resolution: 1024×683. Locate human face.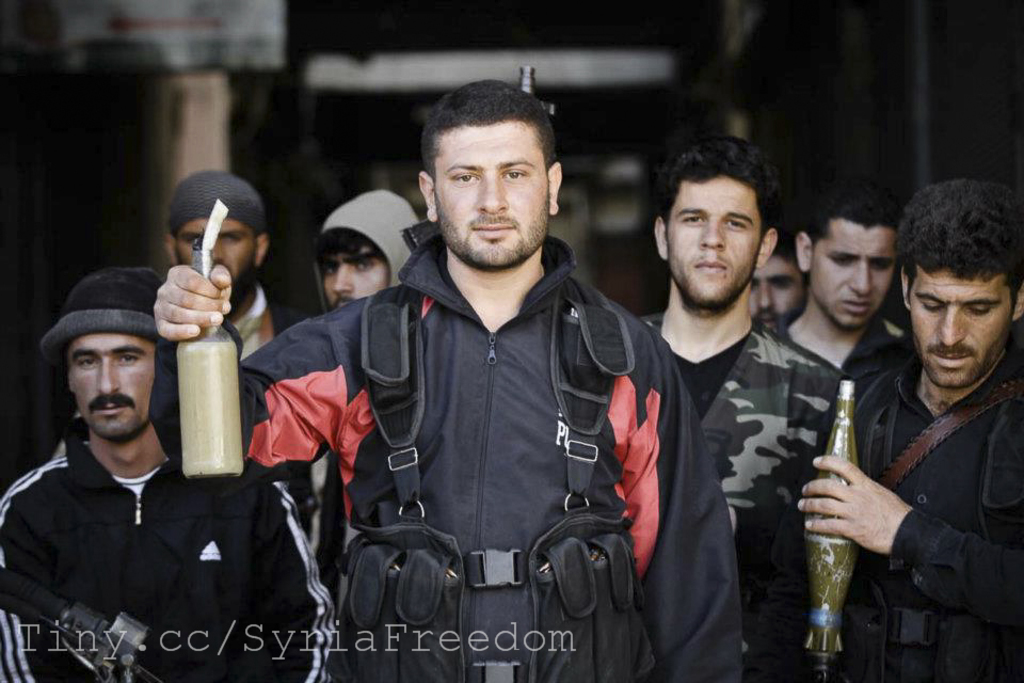
crop(68, 332, 154, 441).
